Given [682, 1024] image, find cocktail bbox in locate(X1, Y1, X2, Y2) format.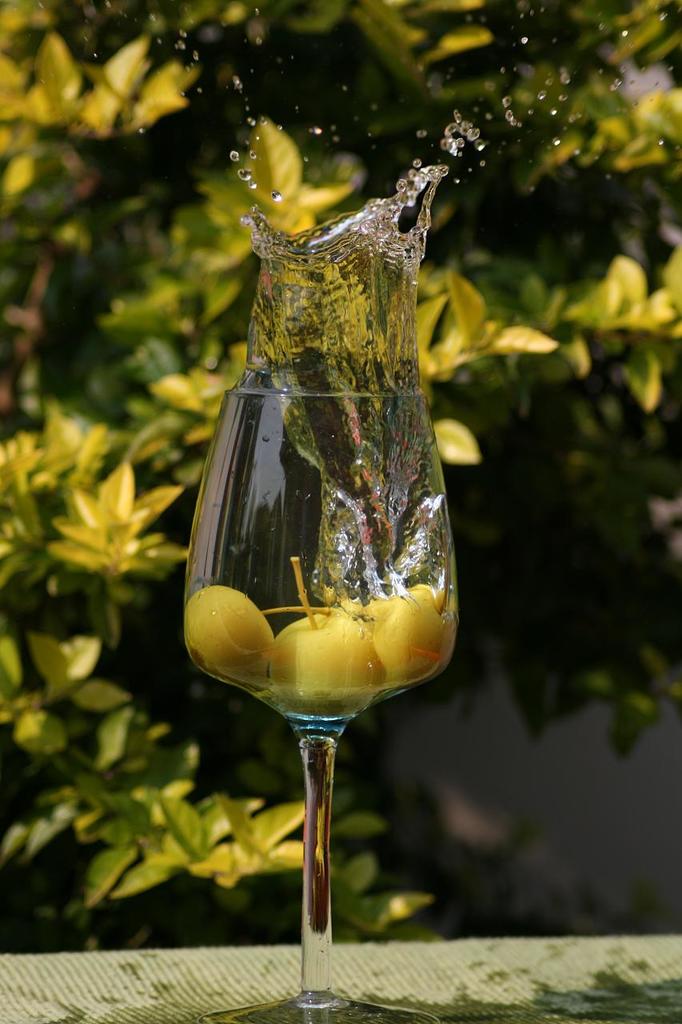
locate(172, 202, 481, 990).
